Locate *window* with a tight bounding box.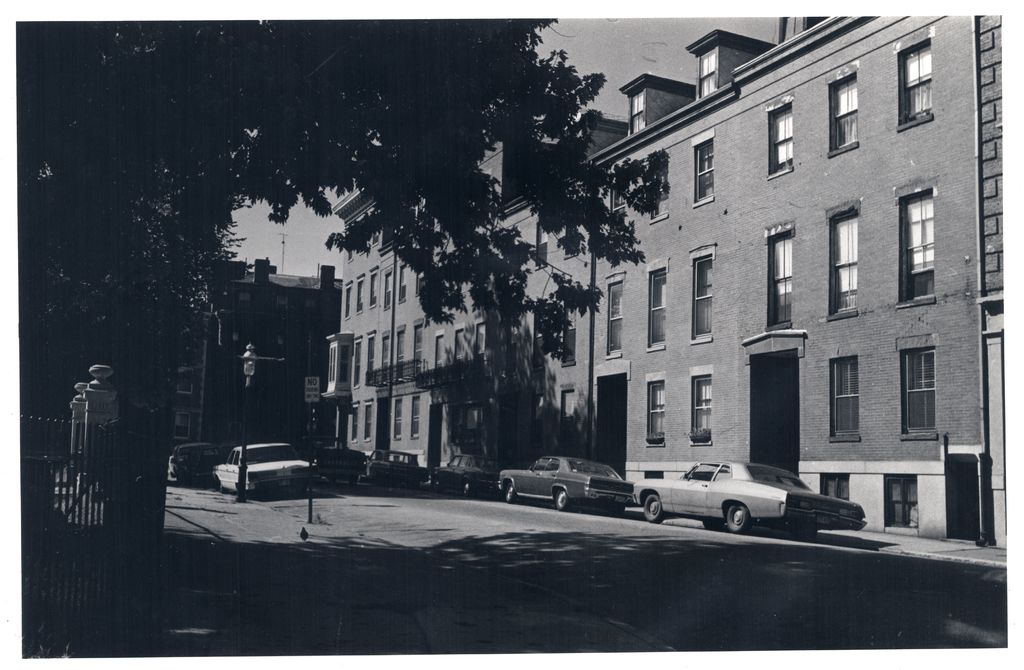
x1=897 y1=181 x2=942 y2=307.
